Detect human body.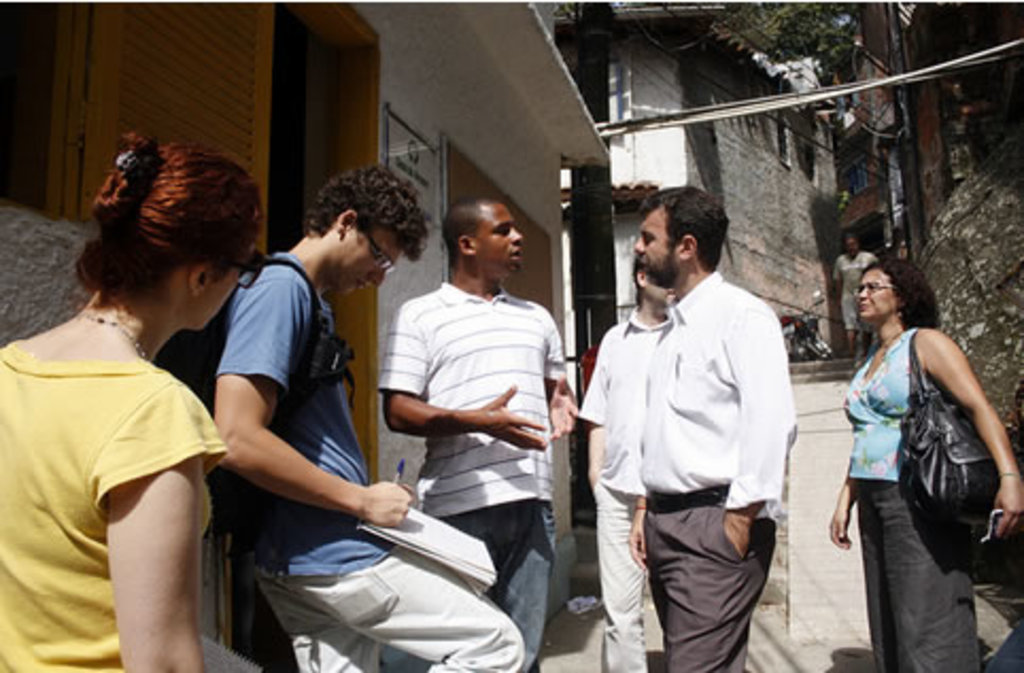
Detected at locate(620, 270, 799, 671).
